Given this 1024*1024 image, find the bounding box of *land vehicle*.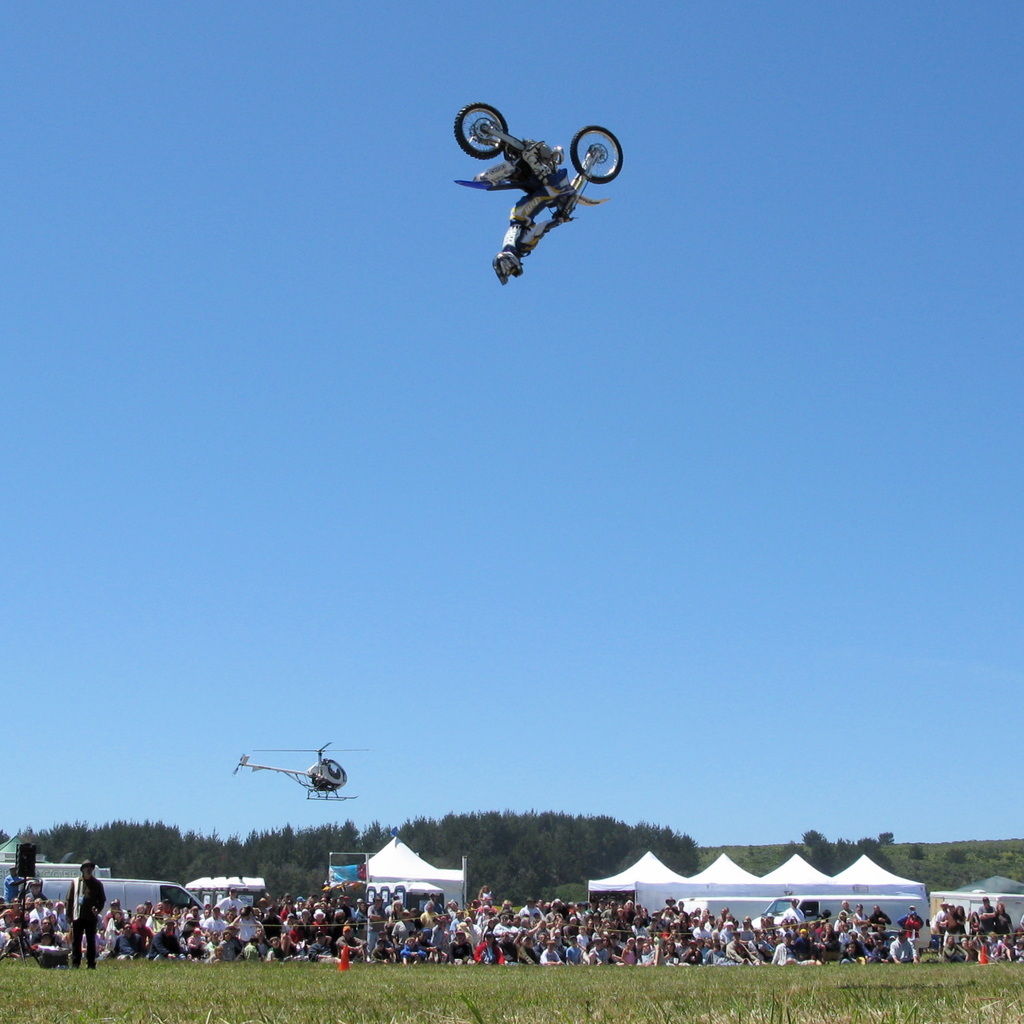
<bbox>42, 874, 209, 922</bbox>.
